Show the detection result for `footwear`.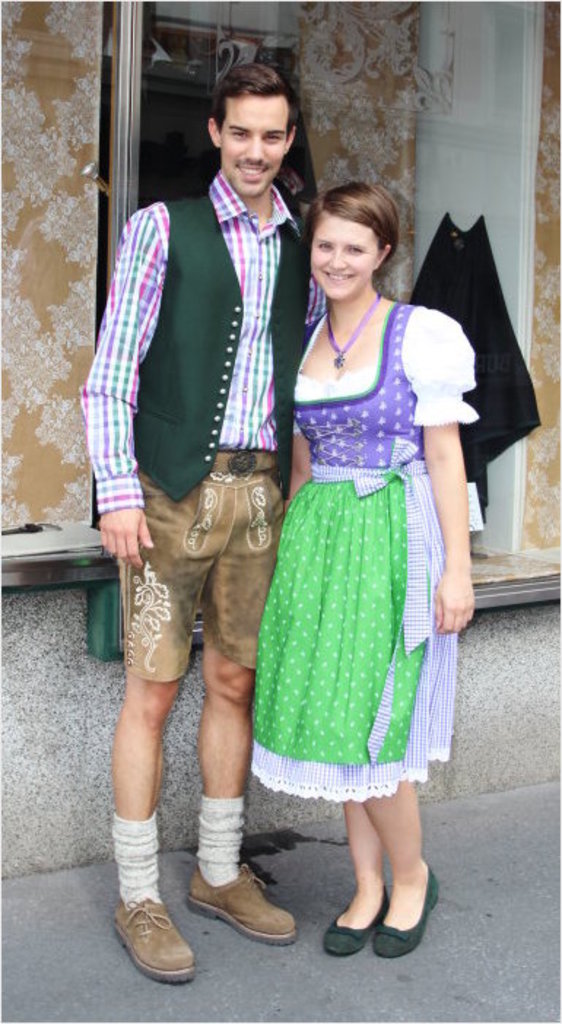
317,880,393,960.
